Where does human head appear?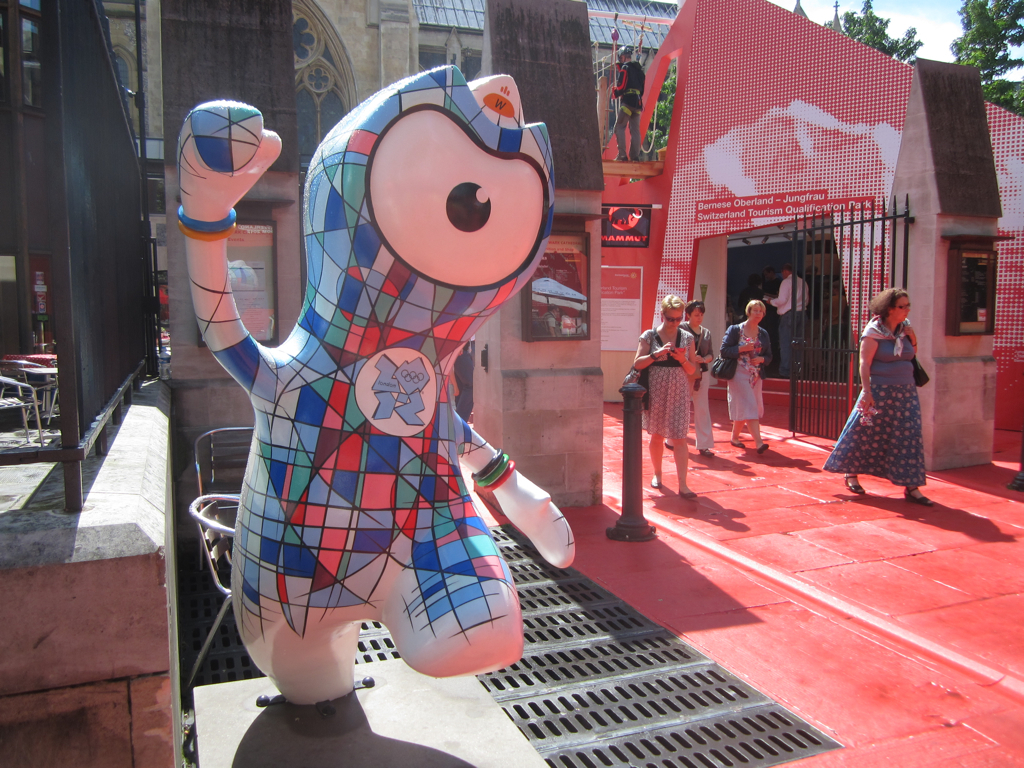
Appears at <box>779,267,794,280</box>.
